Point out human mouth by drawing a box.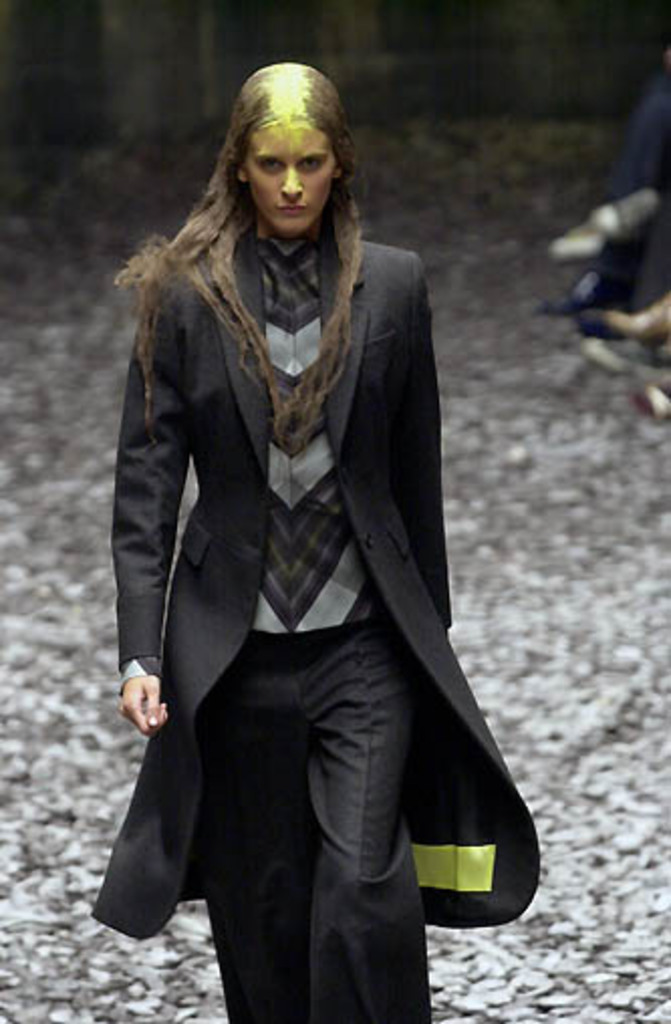
274 204 312 216.
